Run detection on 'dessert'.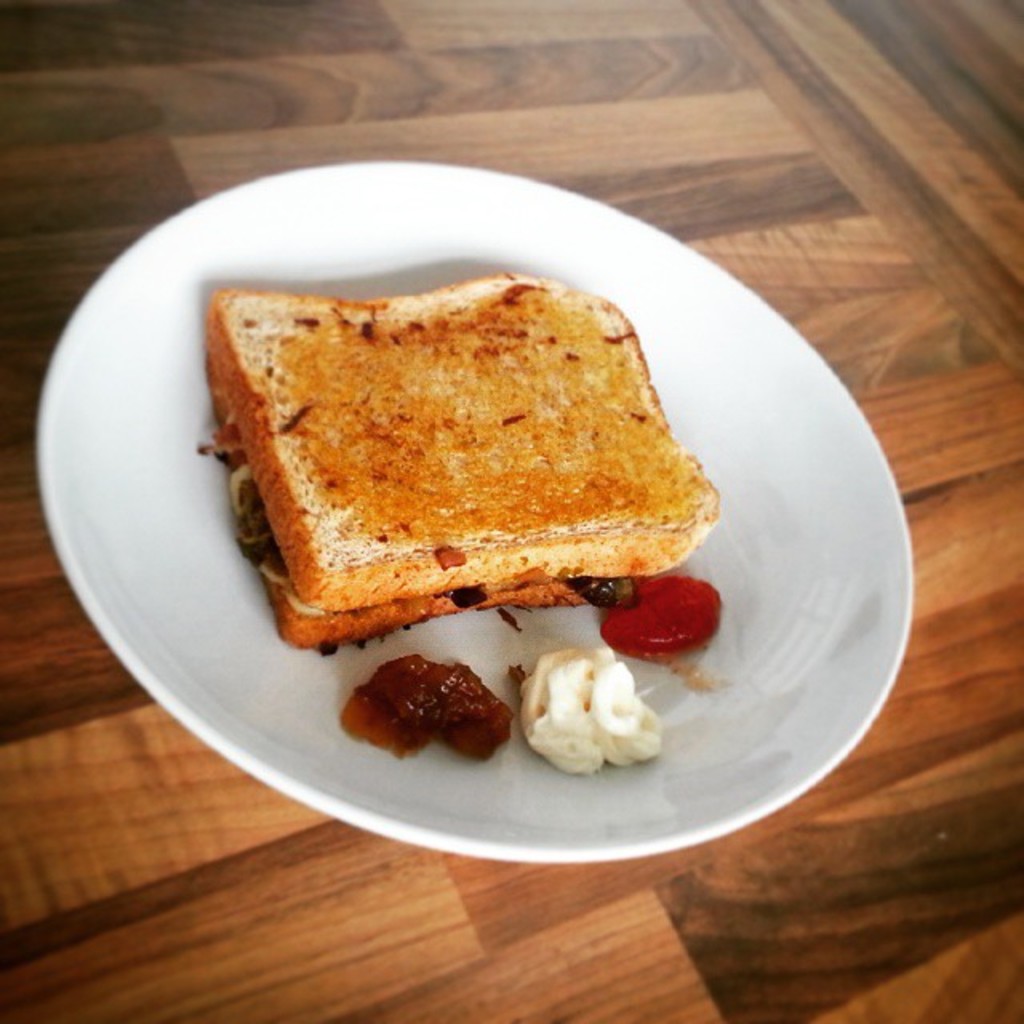
Result: box=[518, 643, 662, 776].
